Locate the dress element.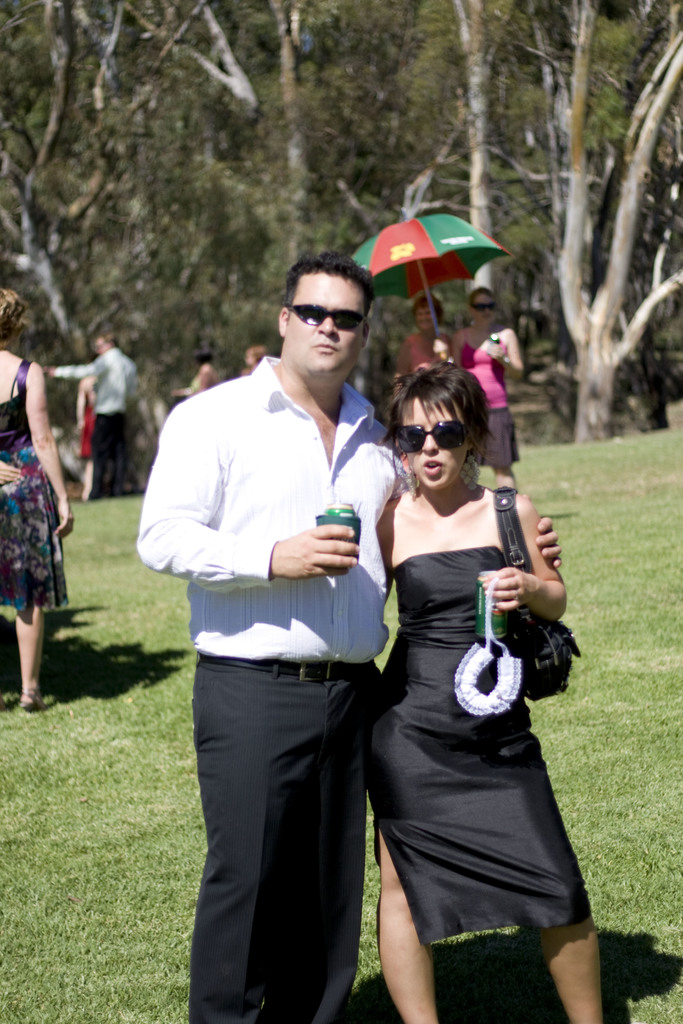
Element bbox: bbox=(1, 361, 64, 621).
